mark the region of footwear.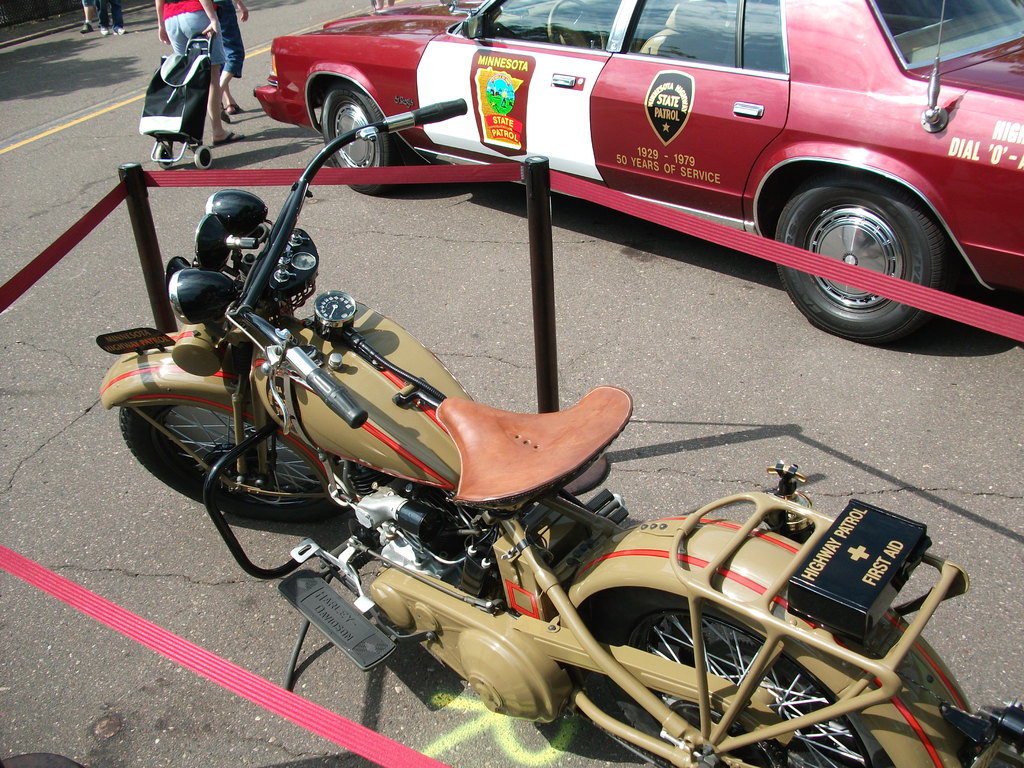
Region: (214,132,248,147).
